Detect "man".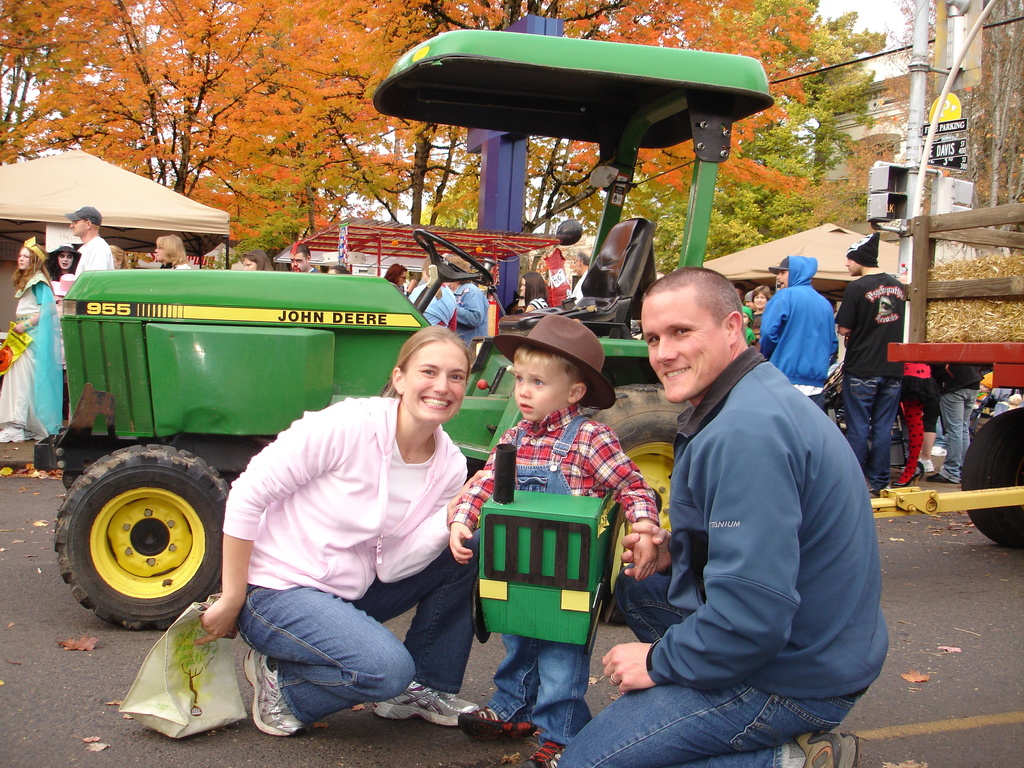
Detected at <region>620, 244, 879, 765</region>.
